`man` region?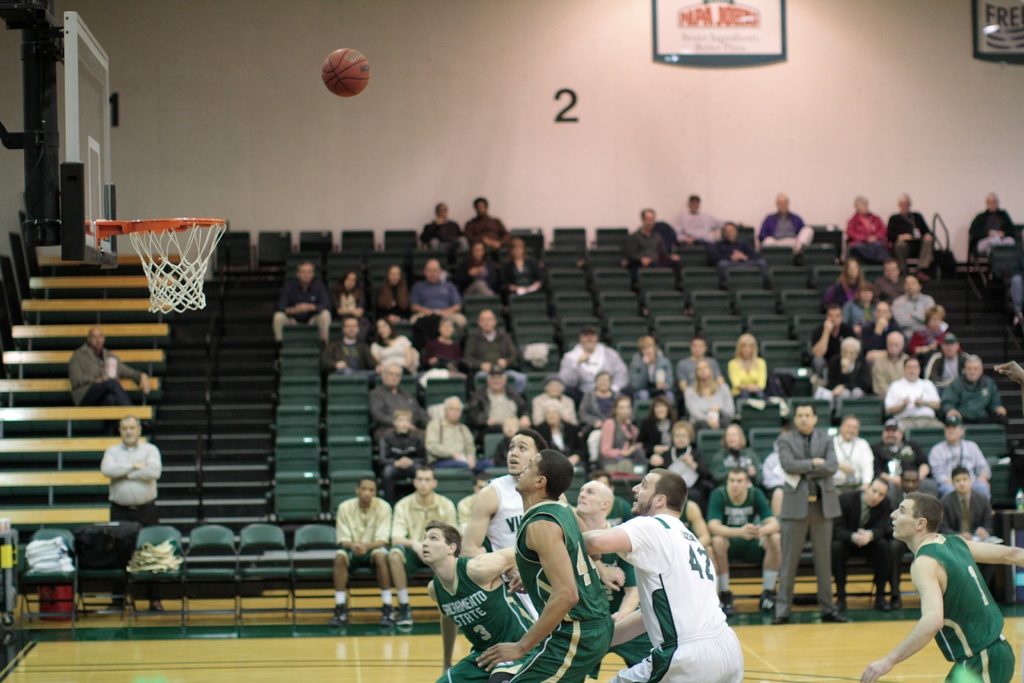
bbox=(620, 333, 675, 411)
